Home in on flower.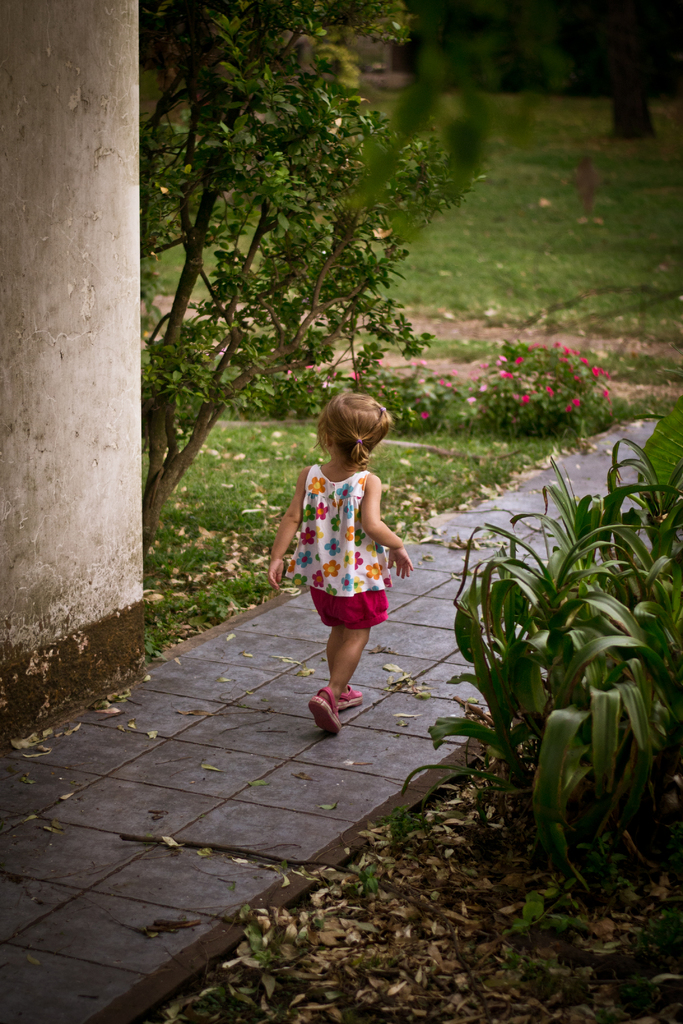
Homed in at 306, 364, 315, 372.
